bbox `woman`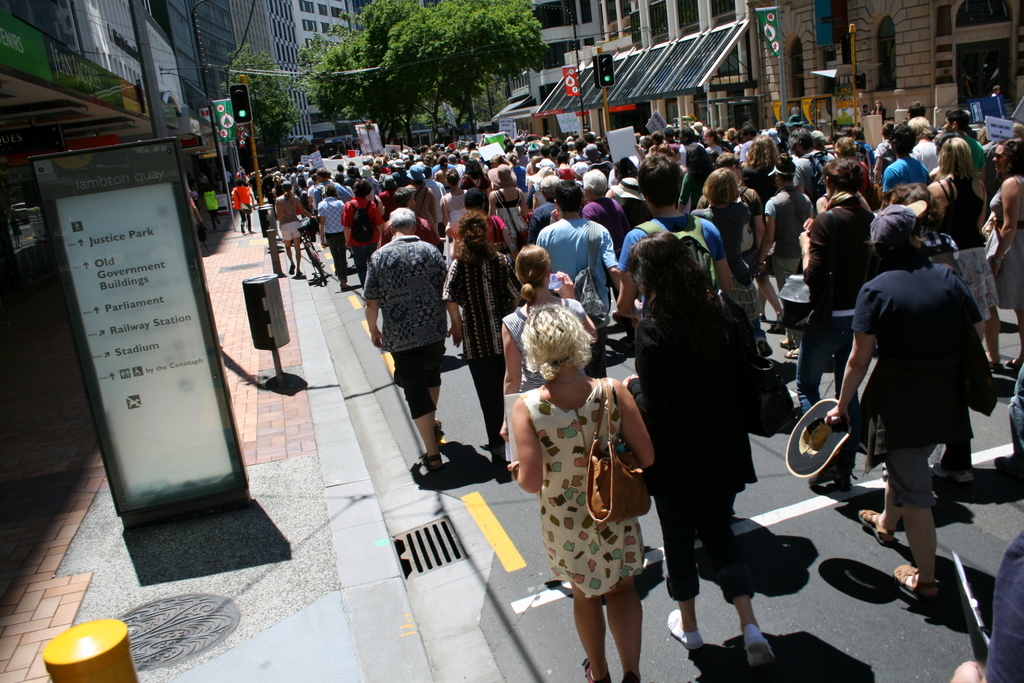
381, 175, 404, 223
